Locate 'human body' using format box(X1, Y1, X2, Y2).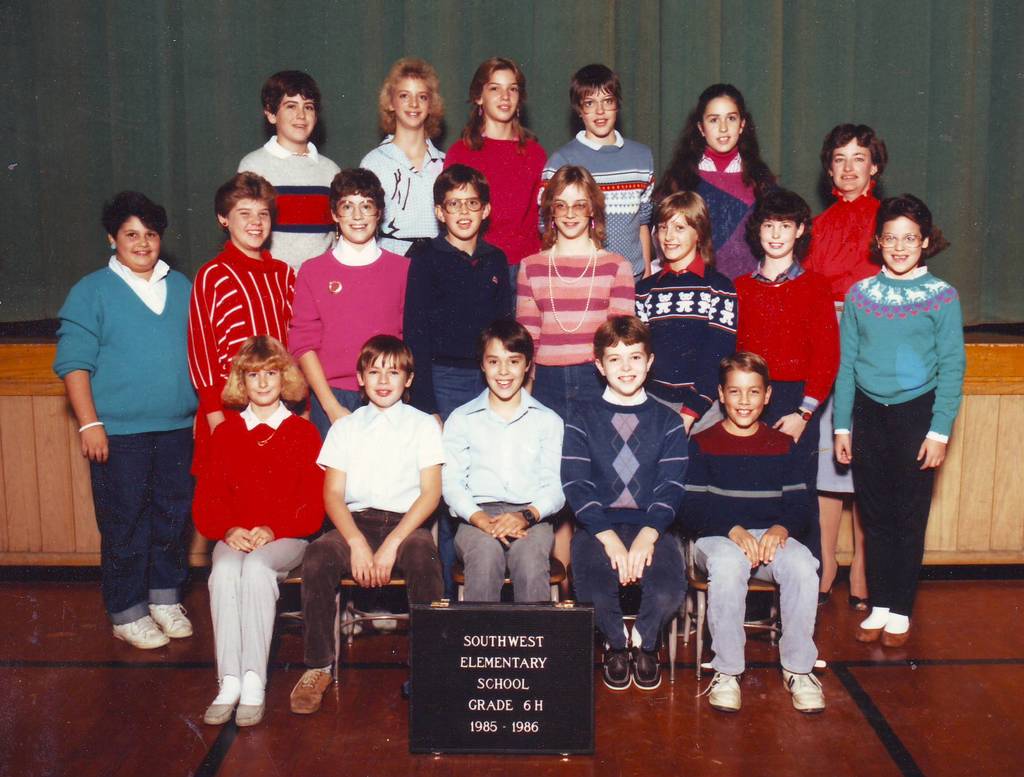
box(684, 352, 827, 714).
